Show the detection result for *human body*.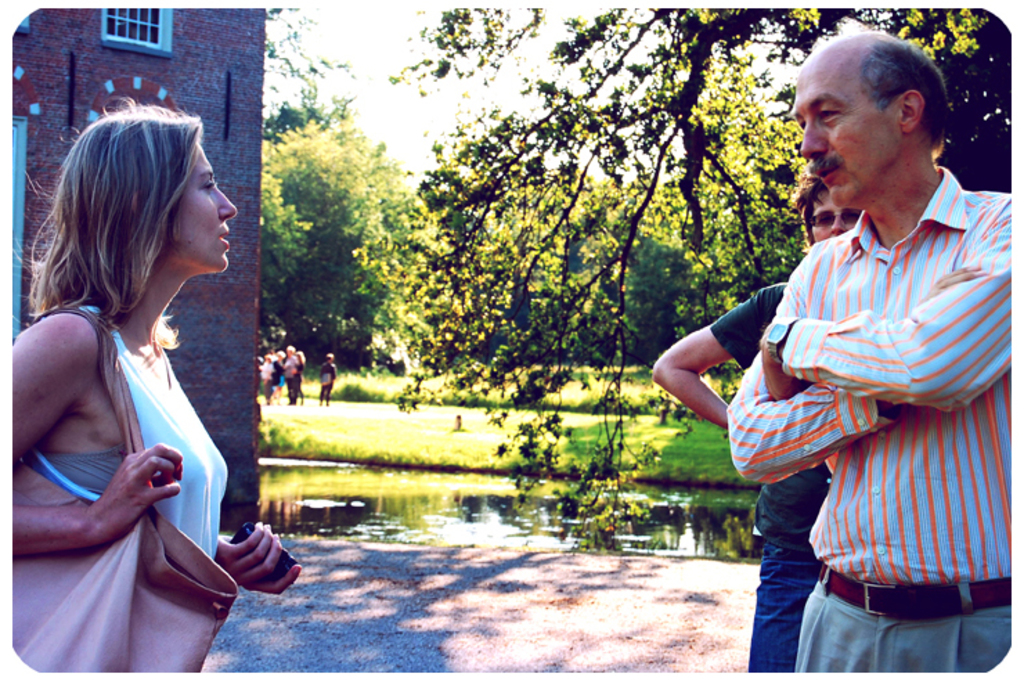
select_region(649, 169, 863, 680).
